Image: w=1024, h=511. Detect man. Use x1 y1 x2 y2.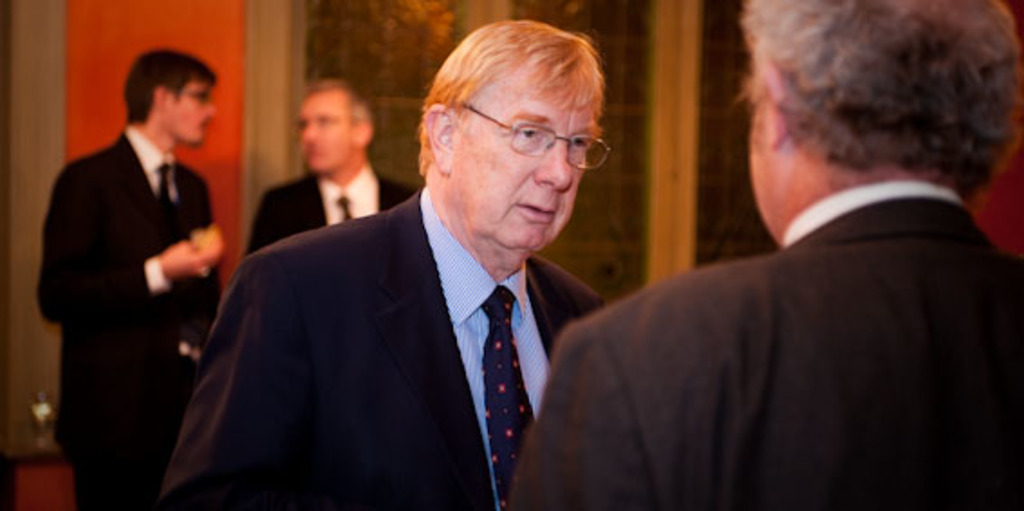
486 0 1022 509.
